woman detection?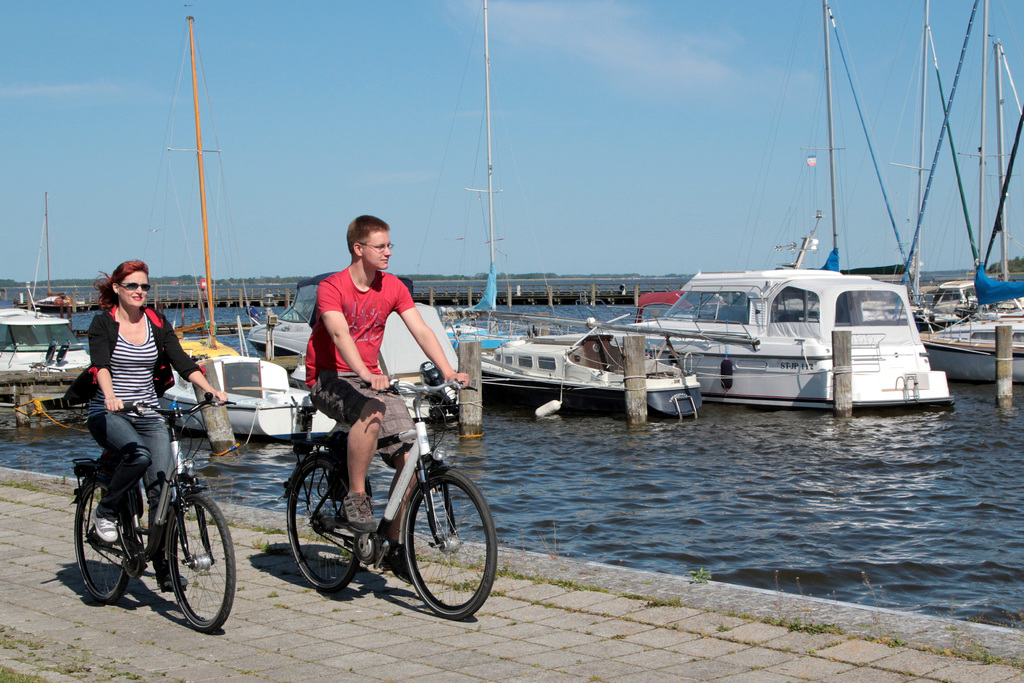
l=61, t=258, r=229, b=589
